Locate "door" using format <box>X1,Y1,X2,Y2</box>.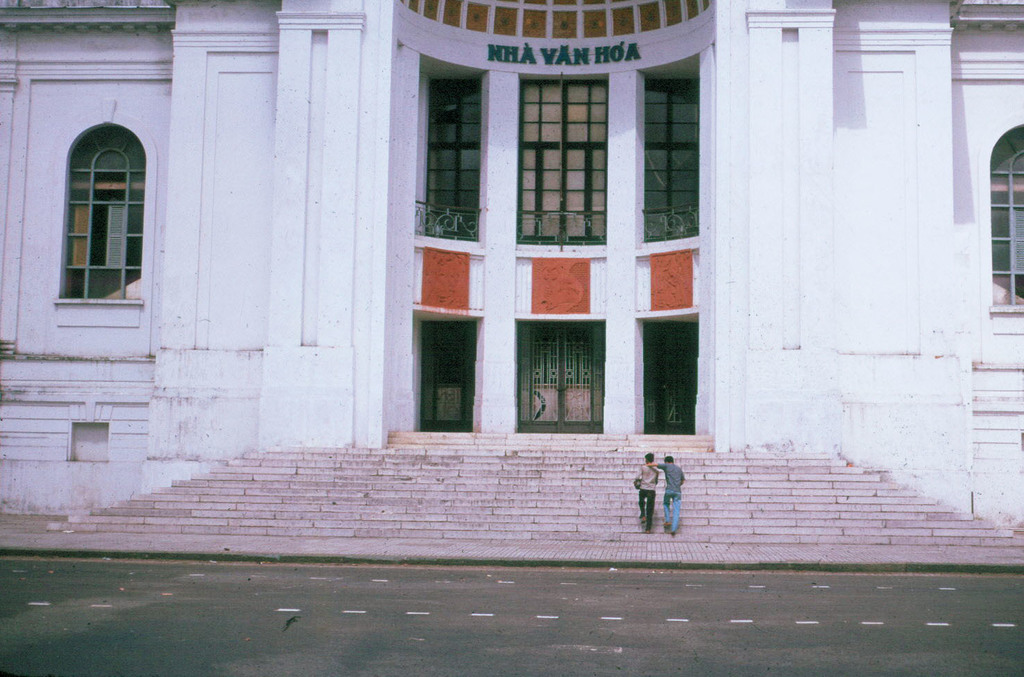
<box>654,323,697,435</box>.
